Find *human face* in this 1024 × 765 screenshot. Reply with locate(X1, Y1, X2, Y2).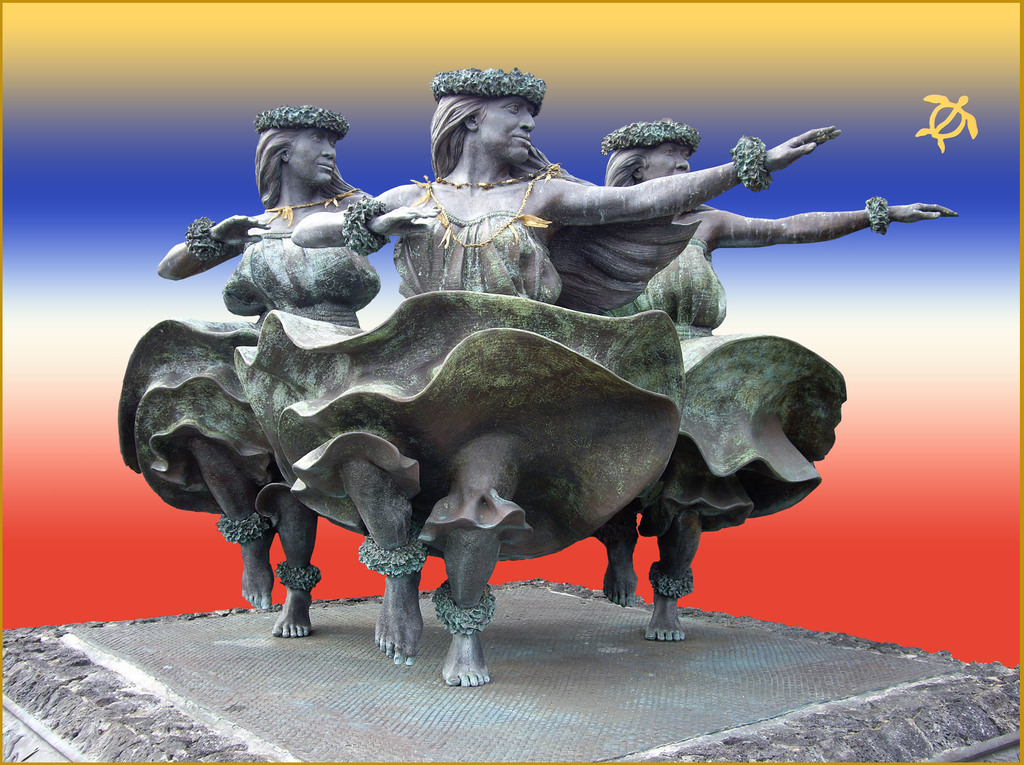
locate(290, 125, 339, 187).
